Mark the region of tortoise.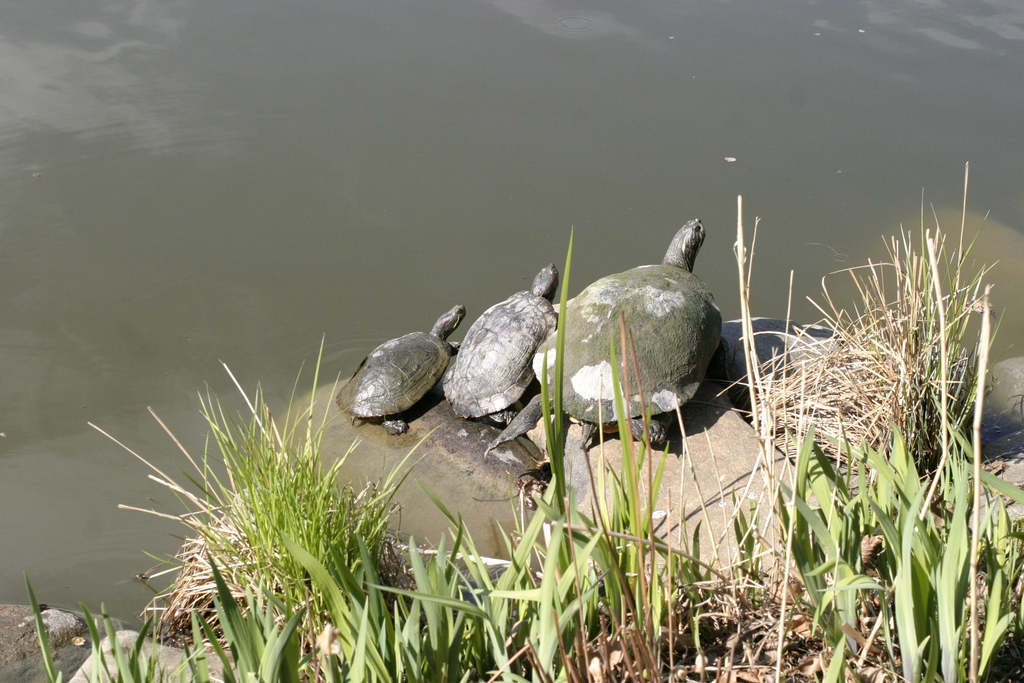
Region: 339 306 471 436.
